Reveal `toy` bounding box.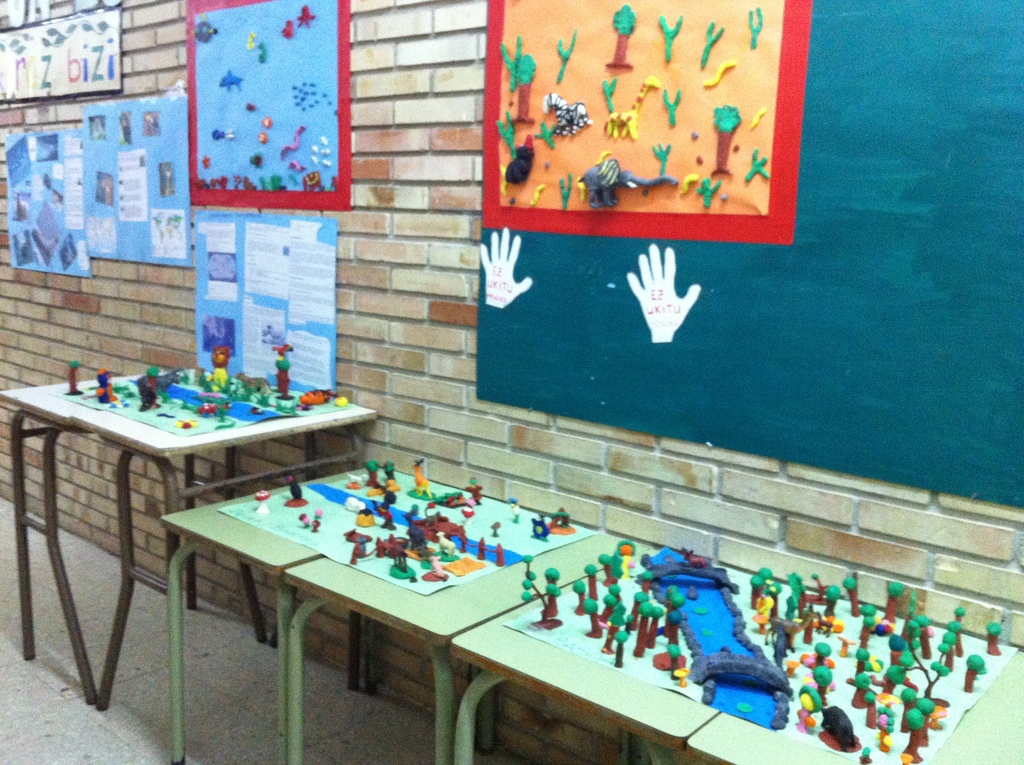
Revealed: select_region(662, 578, 680, 632).
